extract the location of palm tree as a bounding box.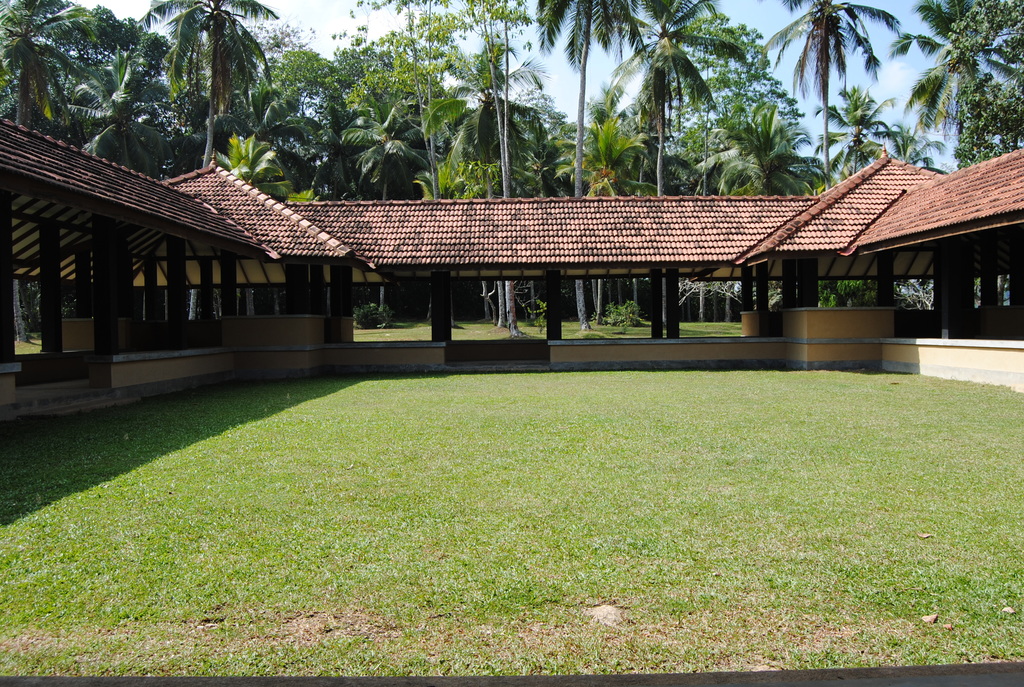
(left=0, top=0, right=100, bottom=129).
